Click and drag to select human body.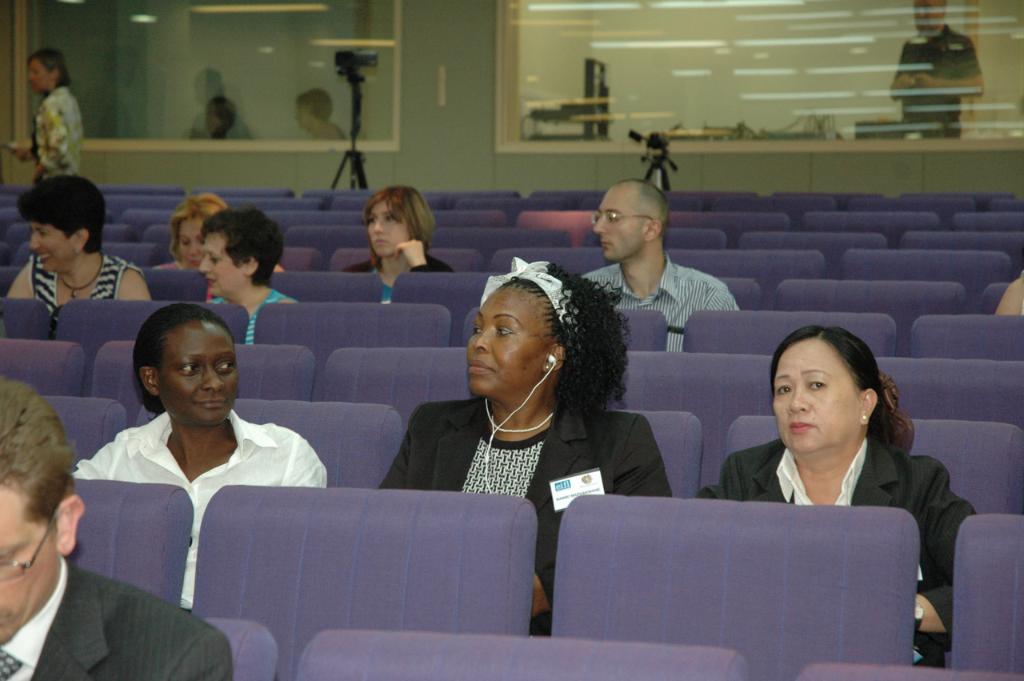
Selection: bbox=[348, 246, 458, 309].
